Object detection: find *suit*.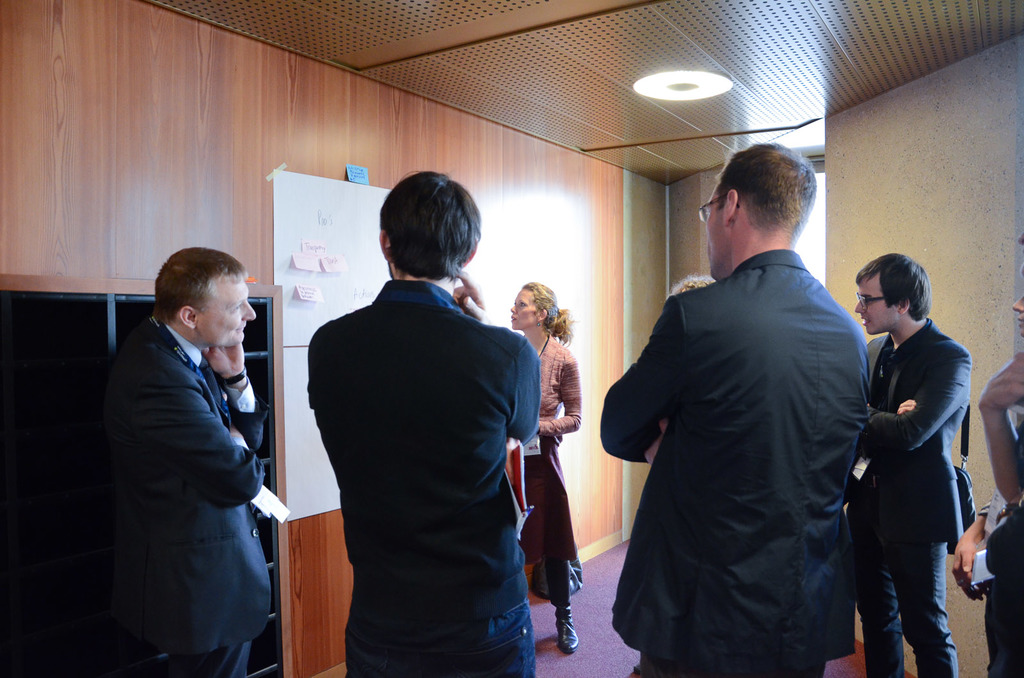
92 254 293 677.
